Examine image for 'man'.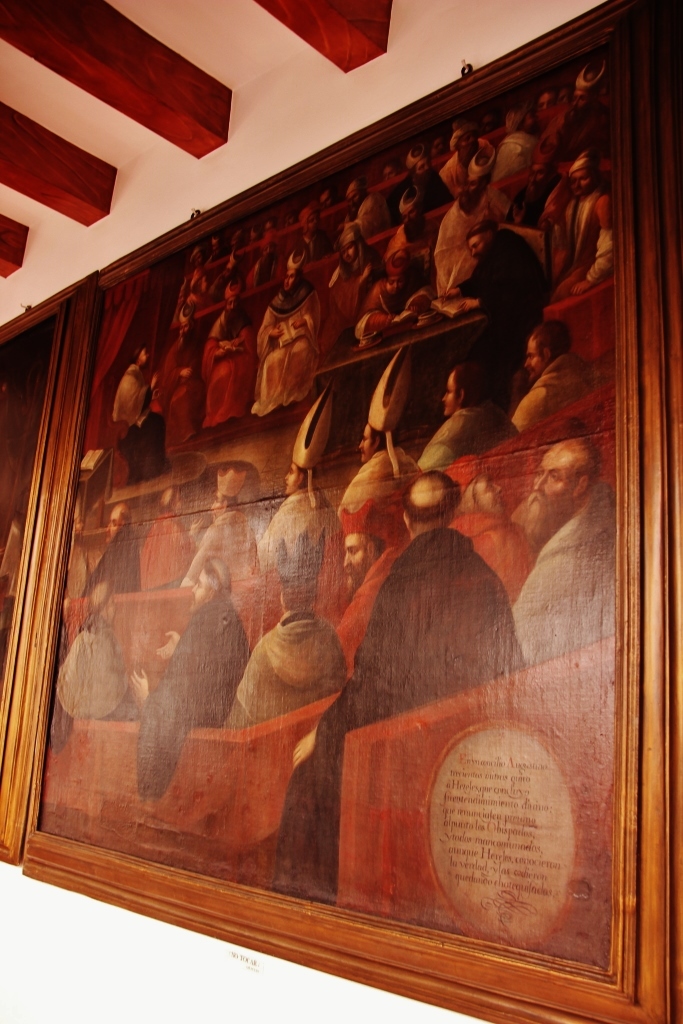
Examination result: locate(498, 115, 538, 177).
